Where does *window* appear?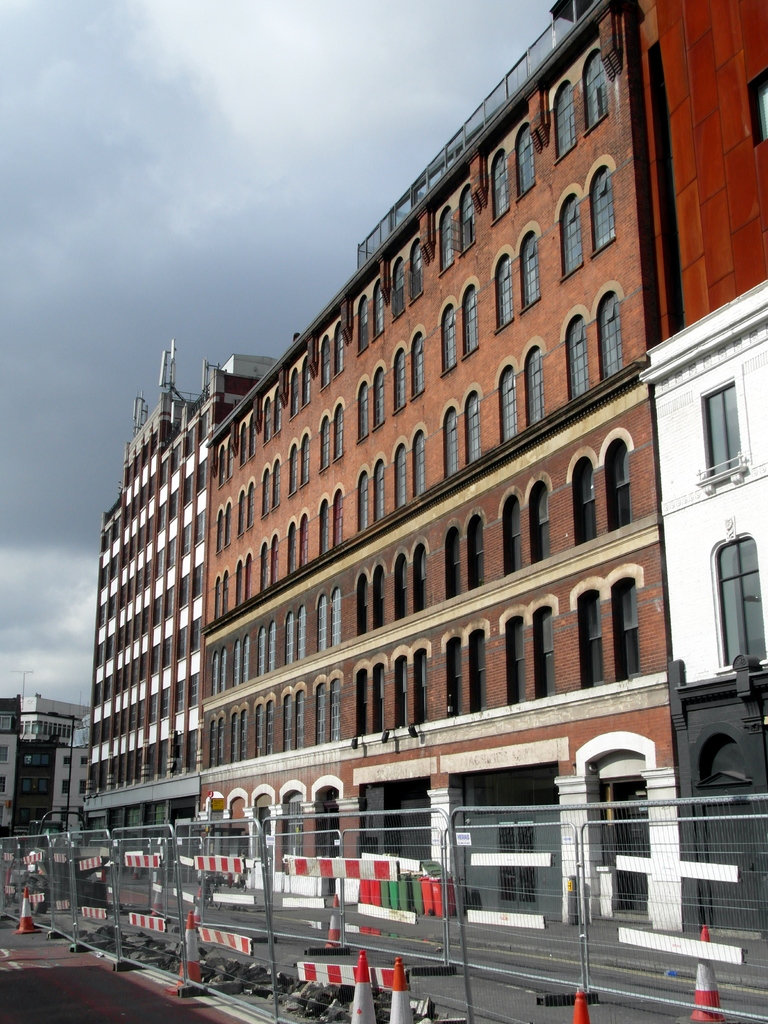
Appears at Rect(232, 638, 244, 689).
